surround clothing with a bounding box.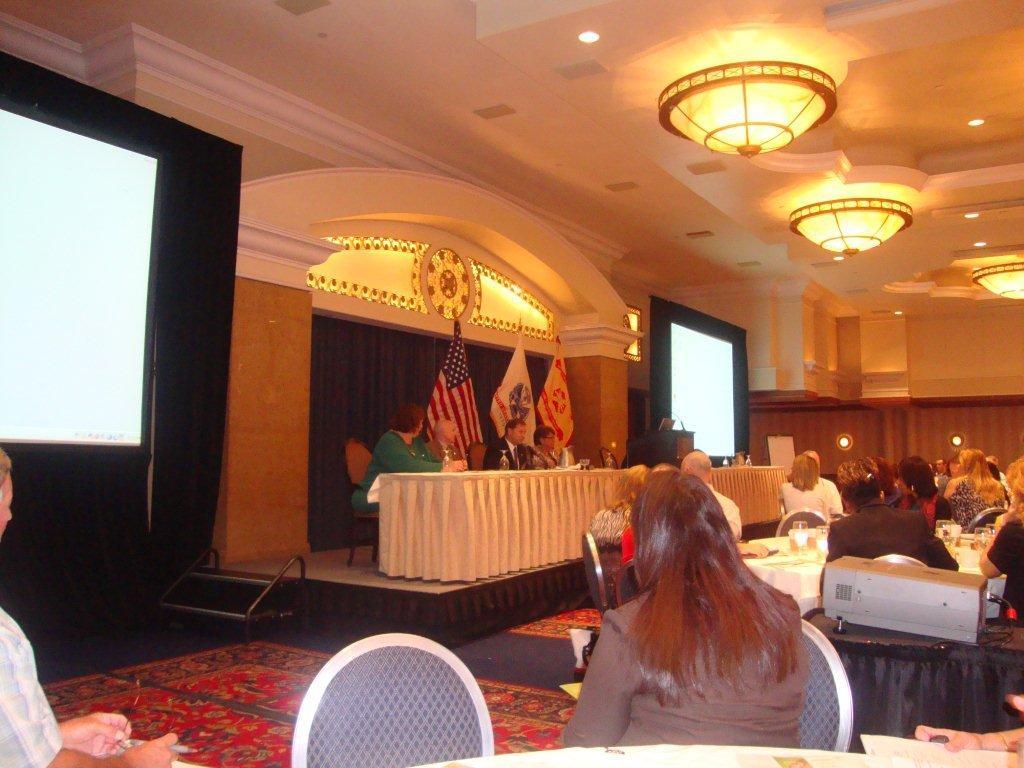
crop(557, 591, 806, 751).
